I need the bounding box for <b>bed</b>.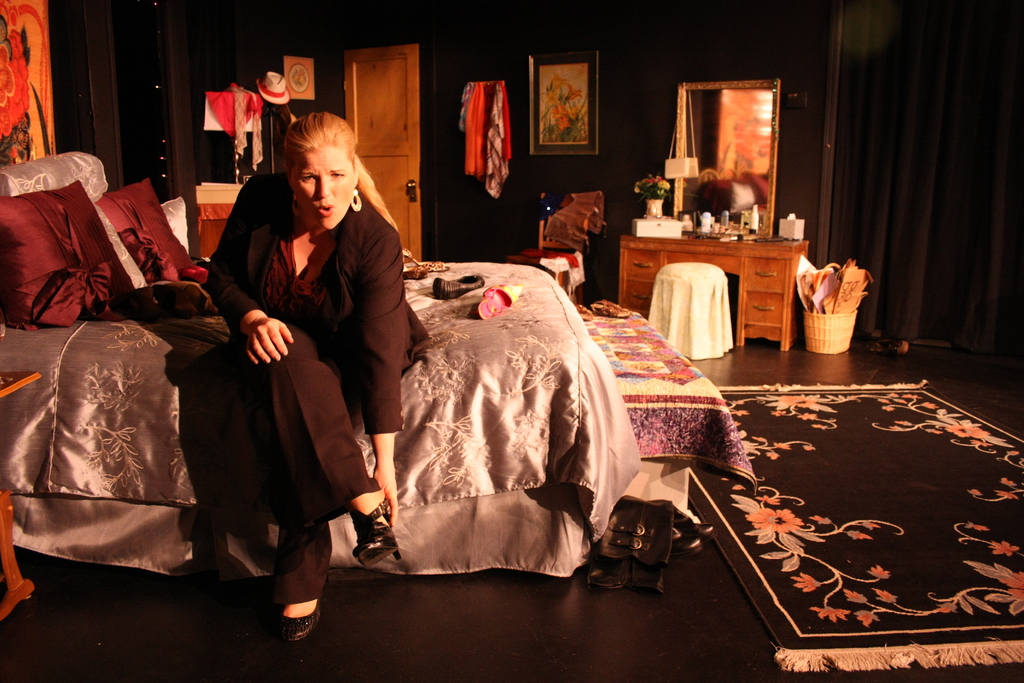
Here it is: rect(83, 198, 799, 641).
